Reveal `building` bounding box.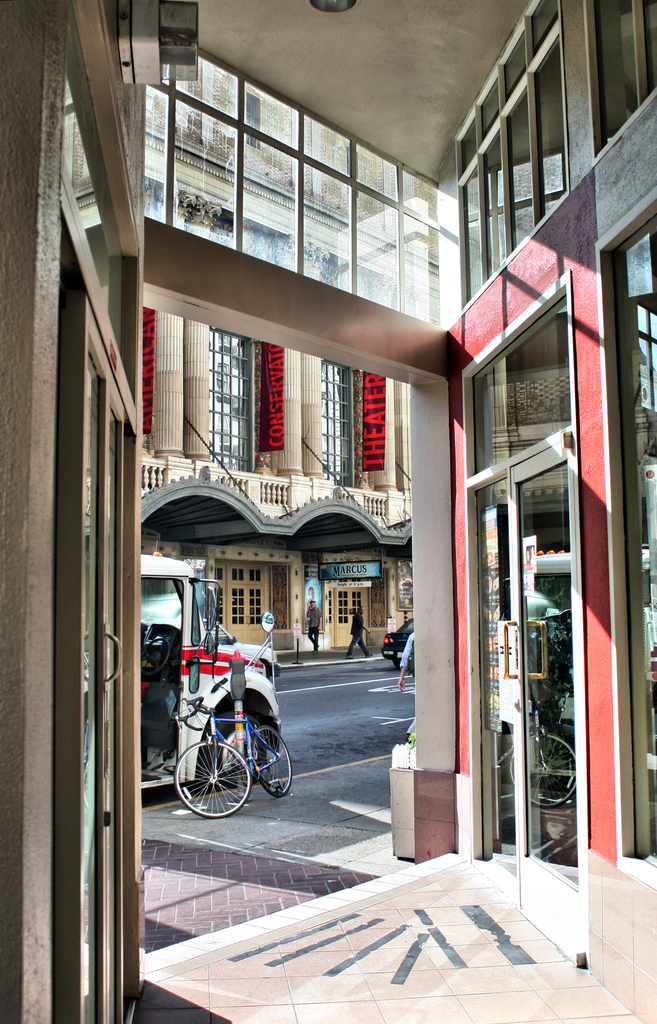
Revealed: [left=0, top=0, right=656, bottom=1023].
